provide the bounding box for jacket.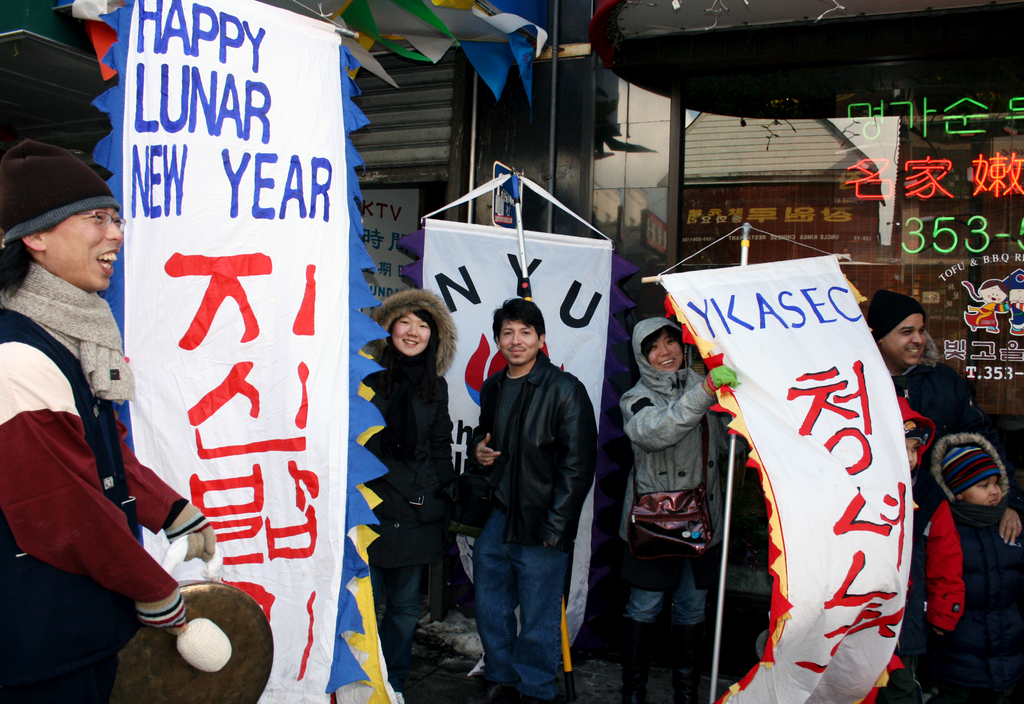
pyautogui.locateOnScreen(894, 394, 966, 645).
